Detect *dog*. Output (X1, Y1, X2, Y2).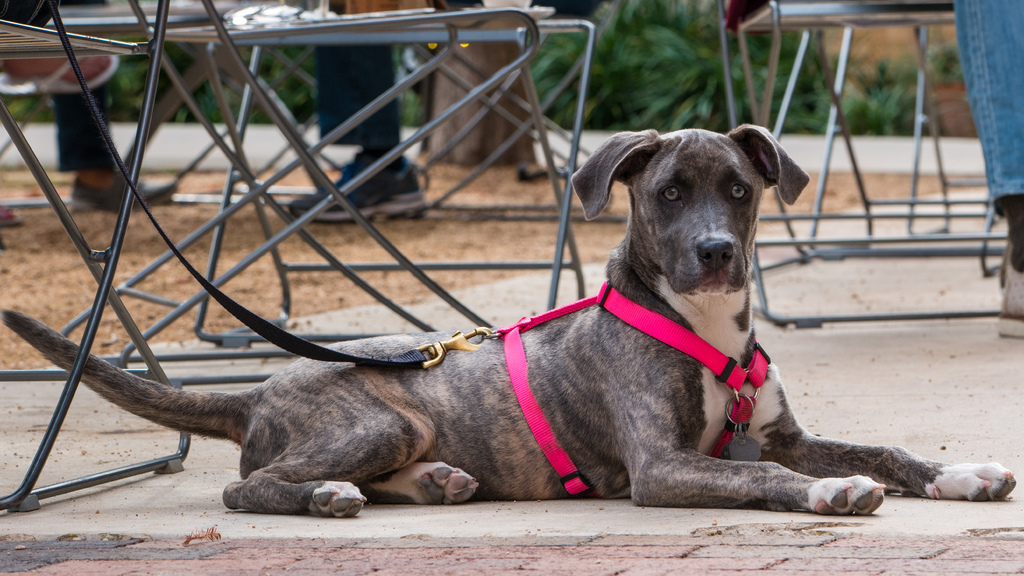
(0, 125, 1018, 522).
